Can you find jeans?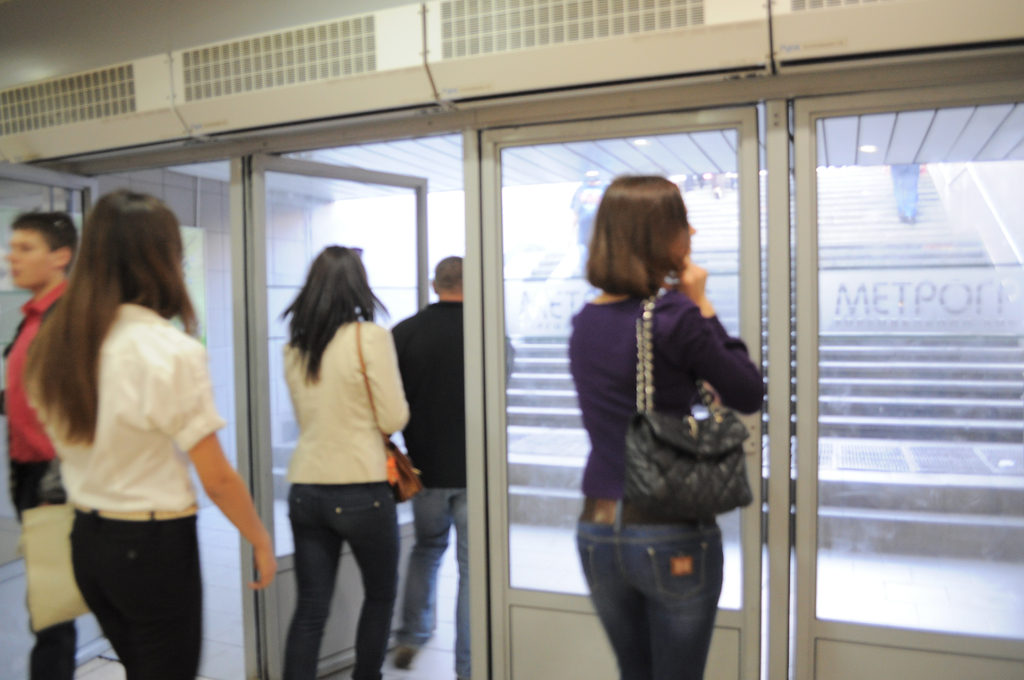
Yes, bounding box: rect(278, 485, 399, 679).
